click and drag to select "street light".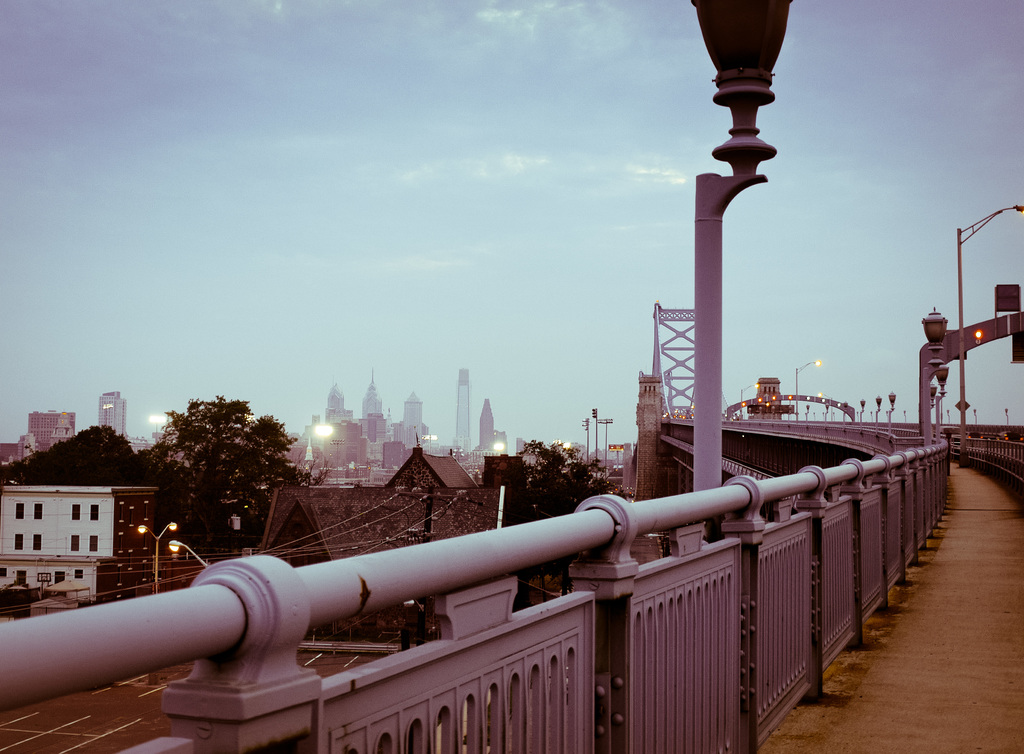
Selection: detection(452, 445, 466, 463).
